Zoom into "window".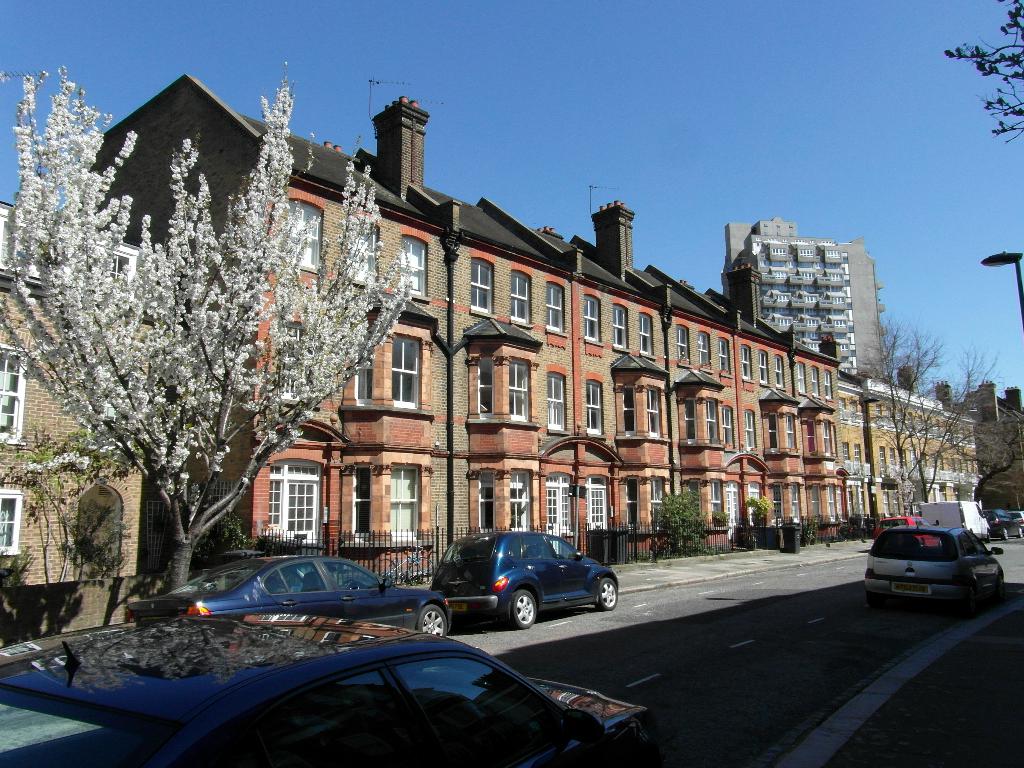
Zoom target: bbox=[684, 398, 694, 436].
